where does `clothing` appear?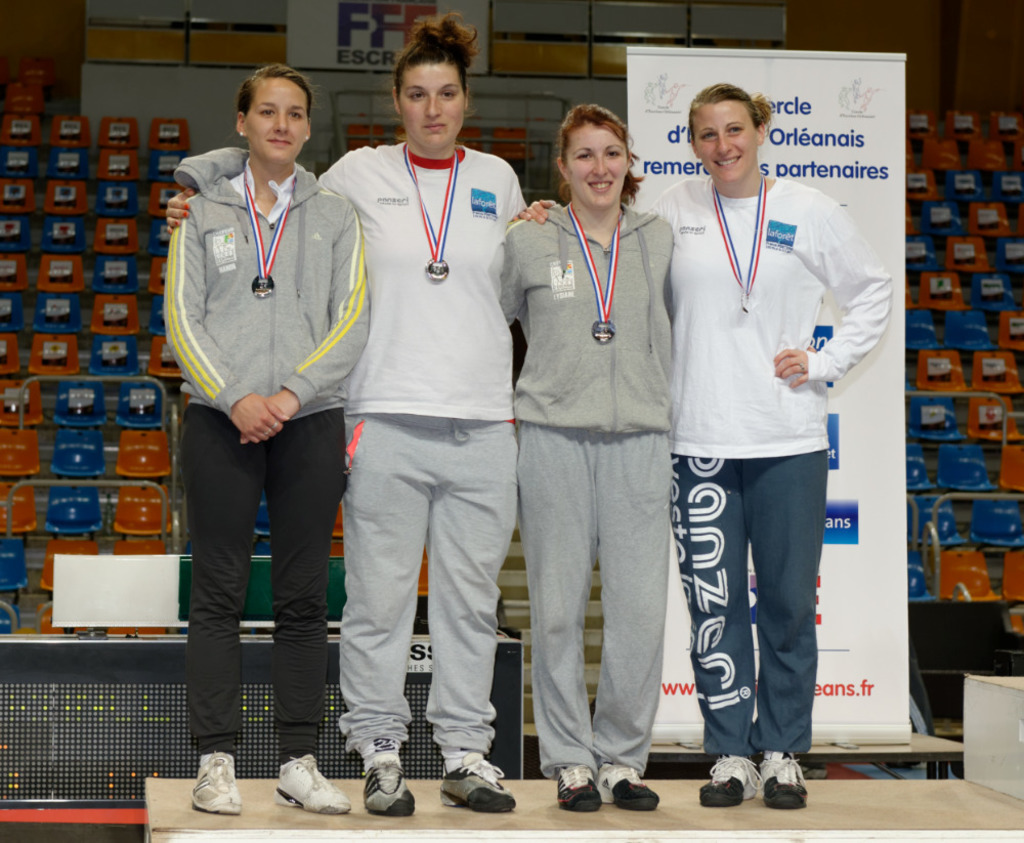
Appears at region(313, 72, 539, 781).
